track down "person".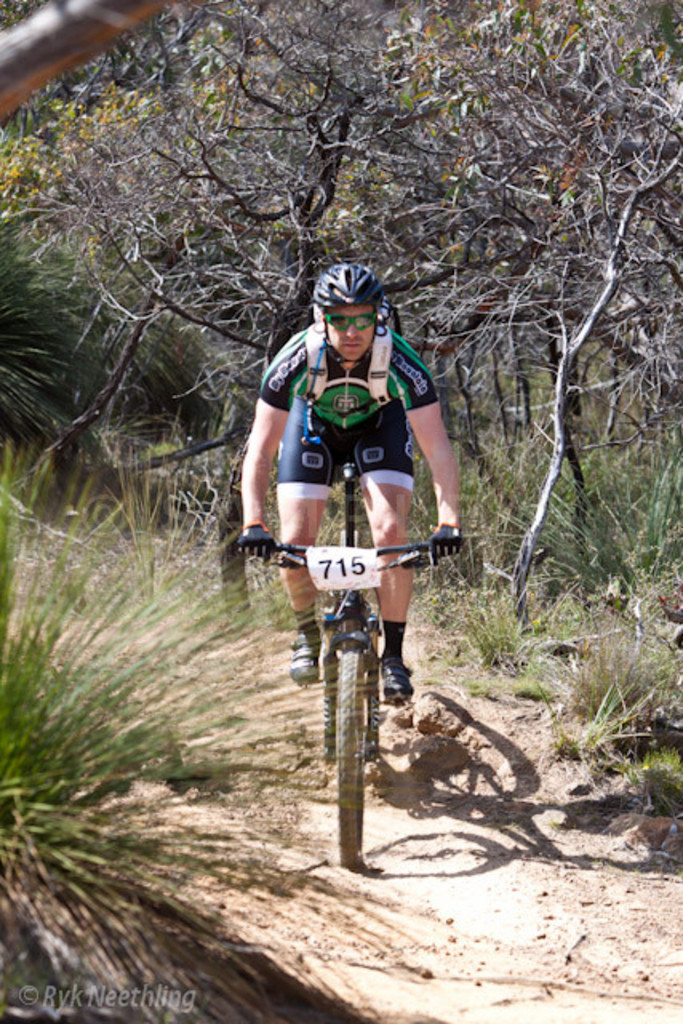
Tracked to Rect(248, 256, 449, 698).
